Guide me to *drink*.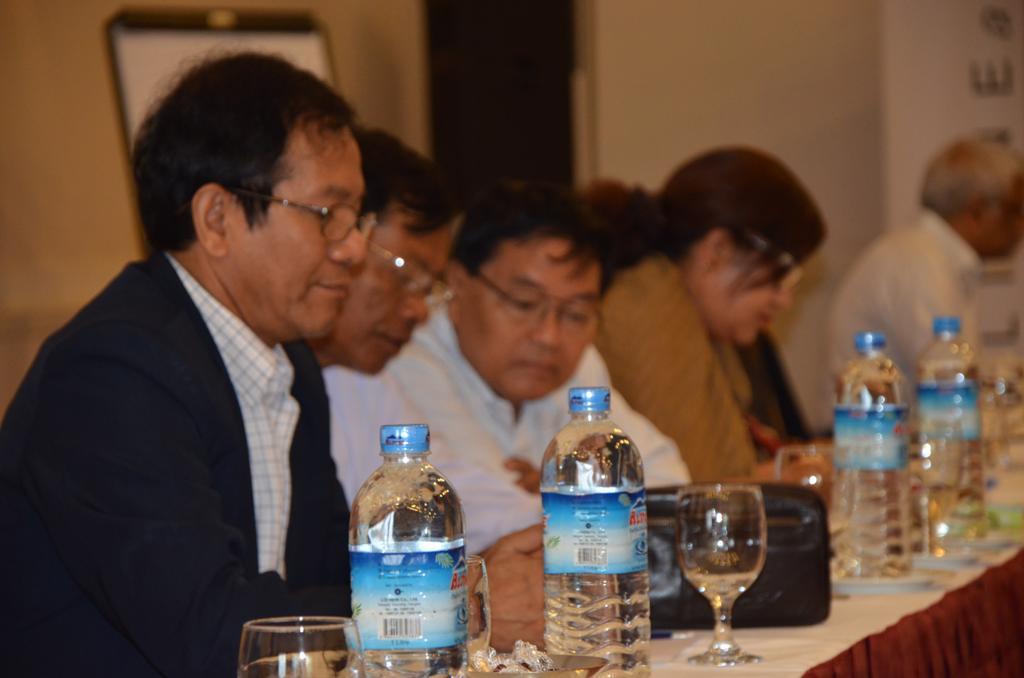
Guidance: <region>676, 512, 764, 599</region>.
